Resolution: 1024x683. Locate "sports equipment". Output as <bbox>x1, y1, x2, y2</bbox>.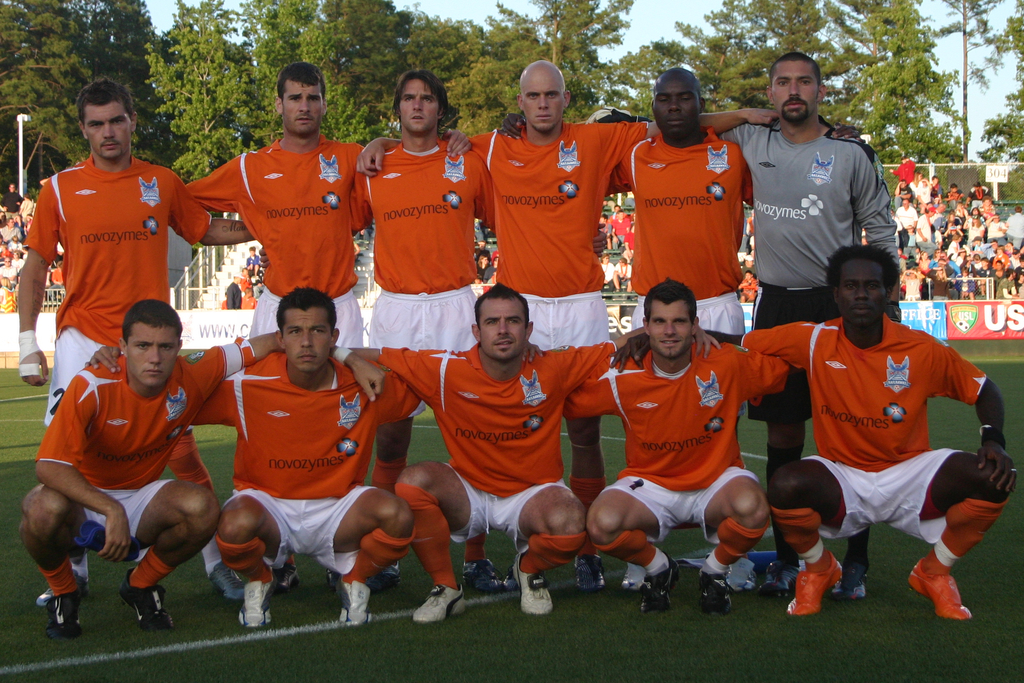
<bbox>324, 568, 371, 623</bbox>.
